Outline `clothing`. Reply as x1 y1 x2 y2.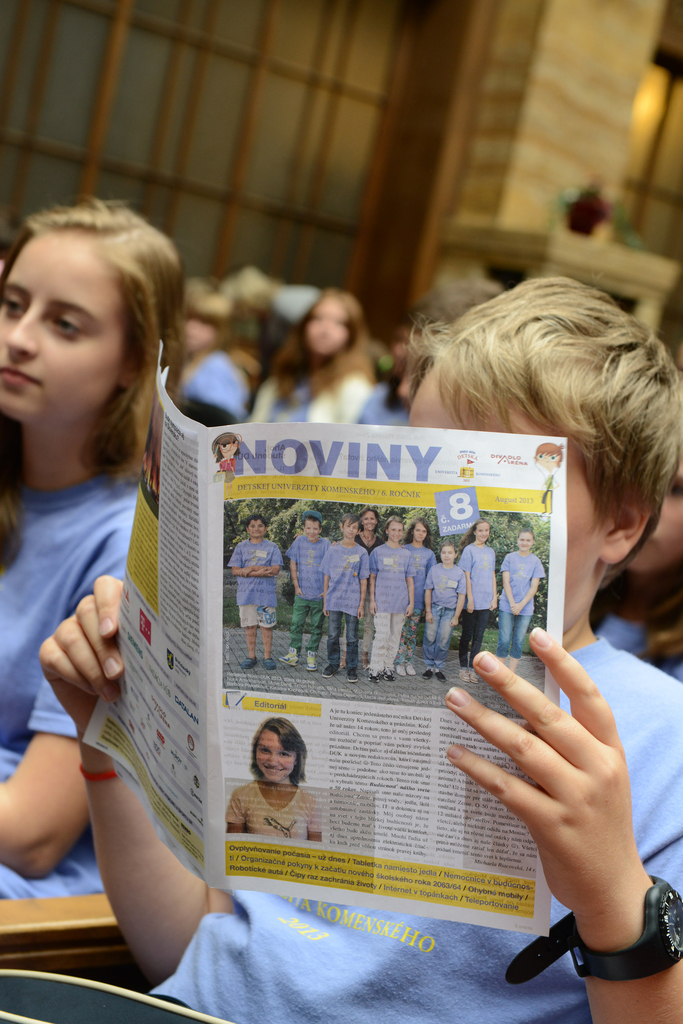
449 540 497 664.
